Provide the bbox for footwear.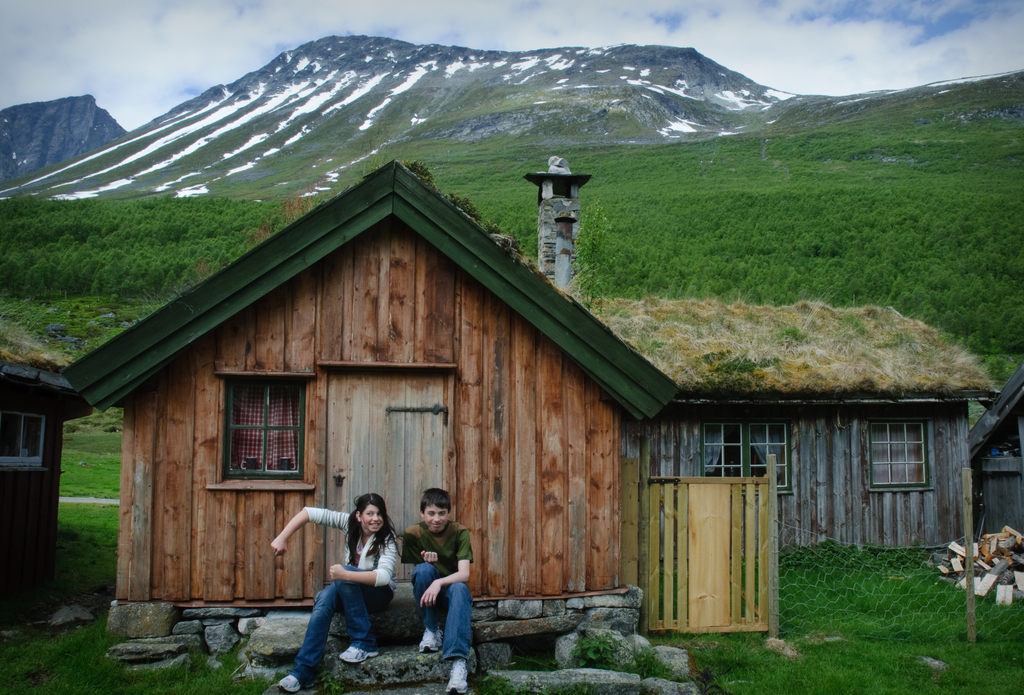
bbox=(419, 623, 440, 651).
